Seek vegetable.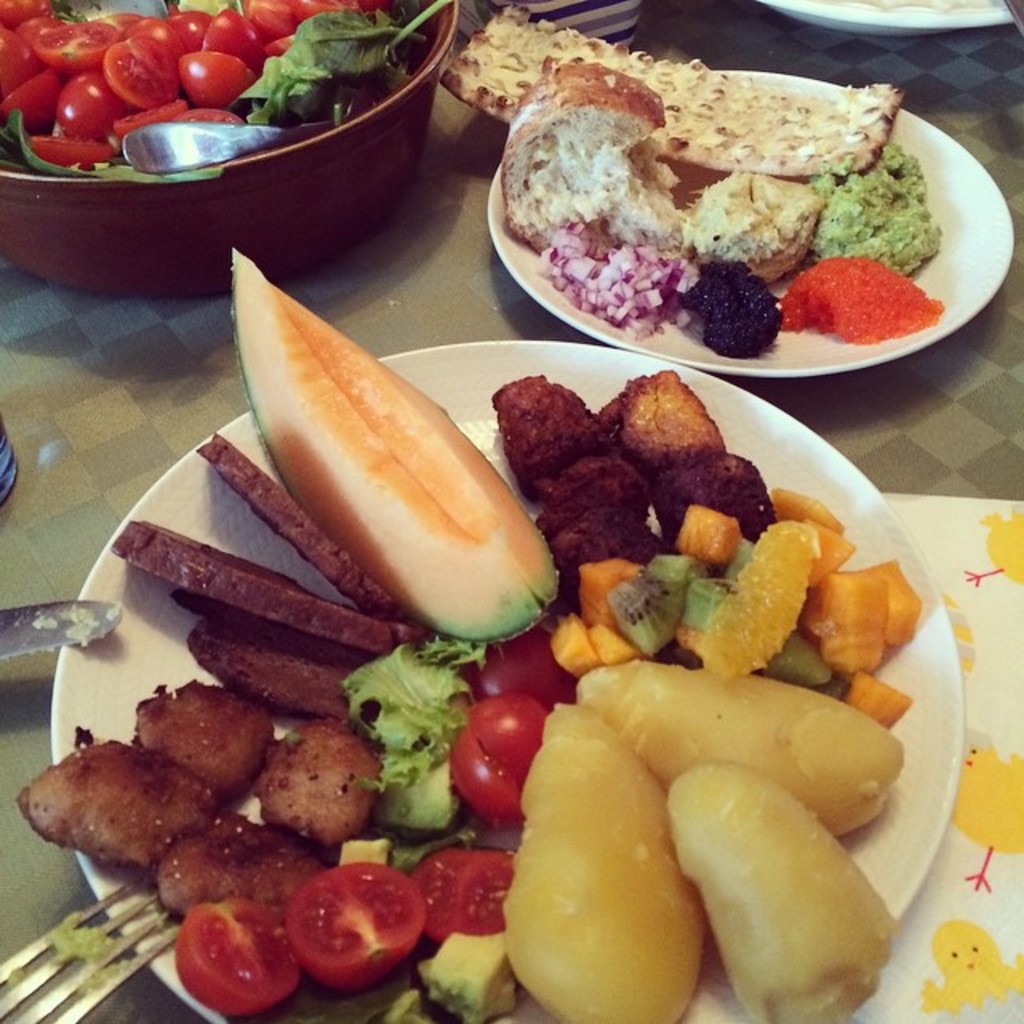
{"left": 496, "top": 694, "right": 702, "bottom": 1008}.
